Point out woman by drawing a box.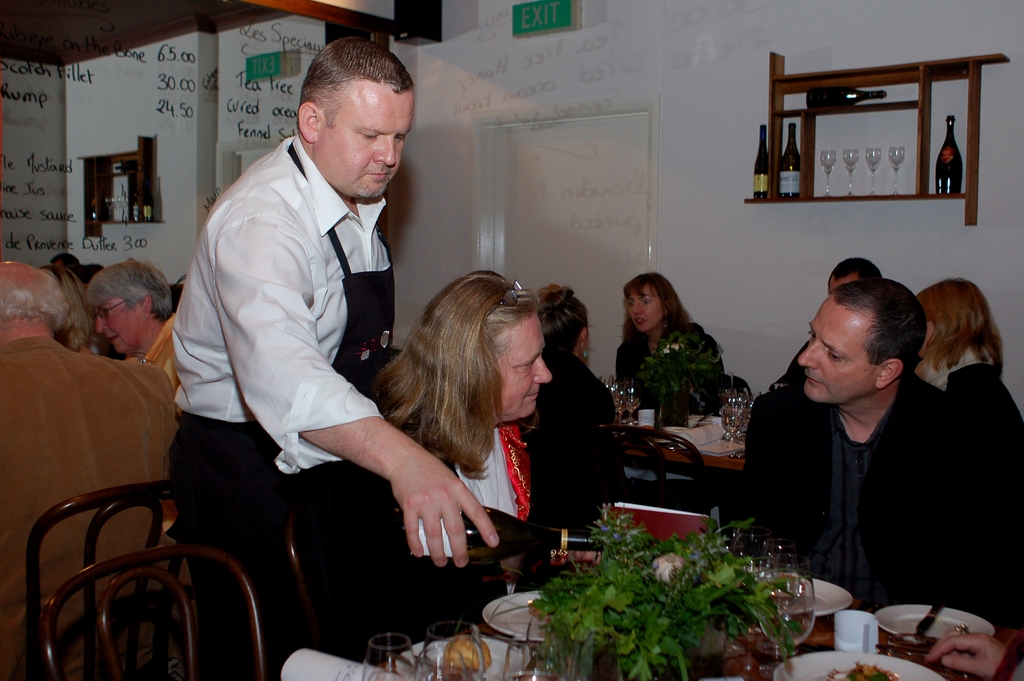
box(95, 258, 182, 384).
